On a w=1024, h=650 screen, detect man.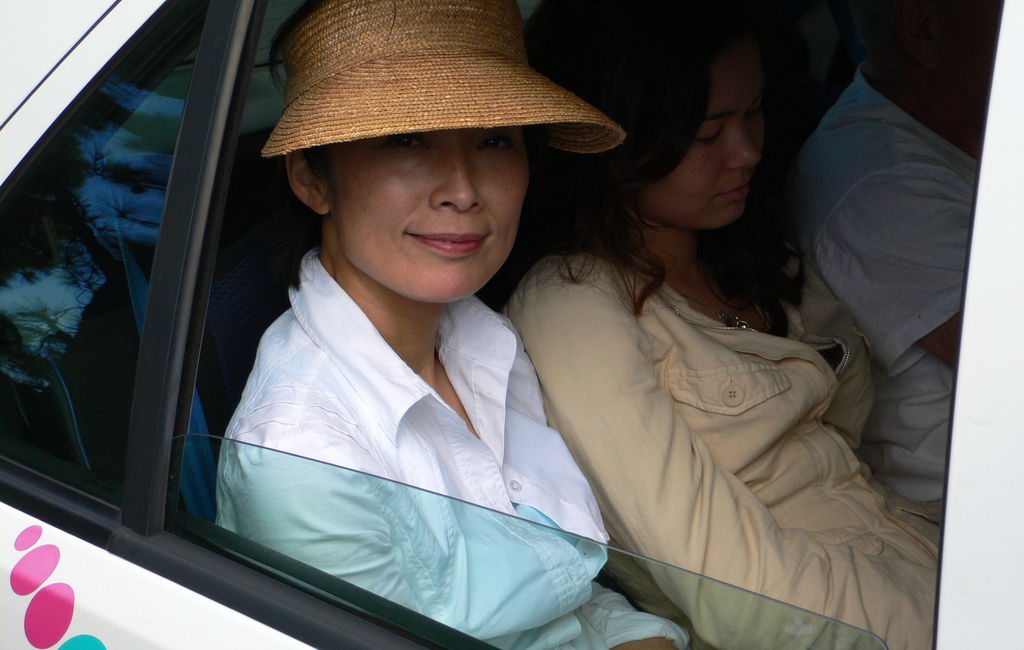
<region>759, 13, 987, 555</region>.
